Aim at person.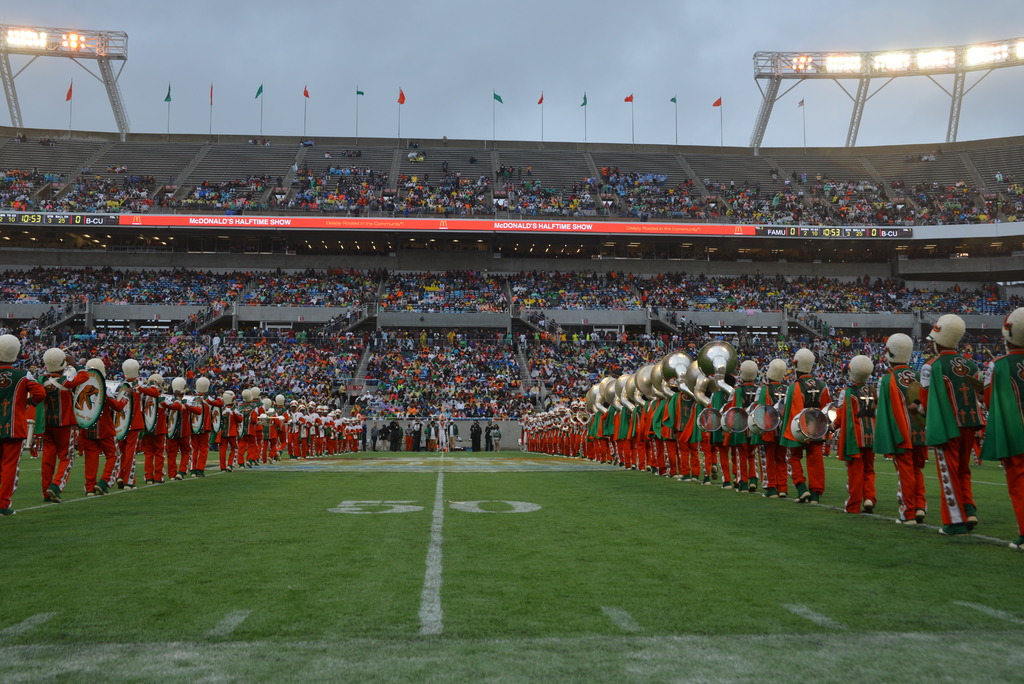
Aimed at x1=464 y1=417 x2=489 y2=456.
